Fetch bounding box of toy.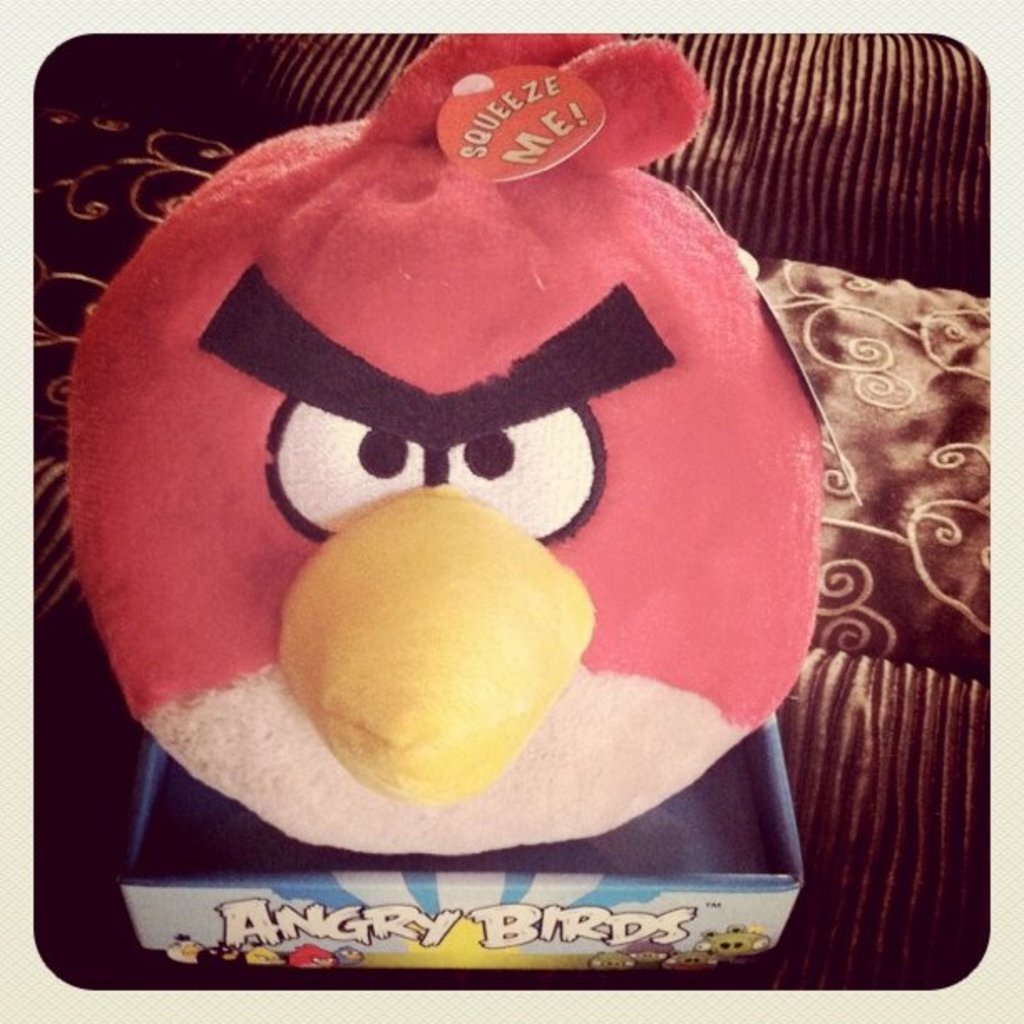
Bbox: {"x1": 70, "y1": 23, "x2": 837, "y2": 979}.
